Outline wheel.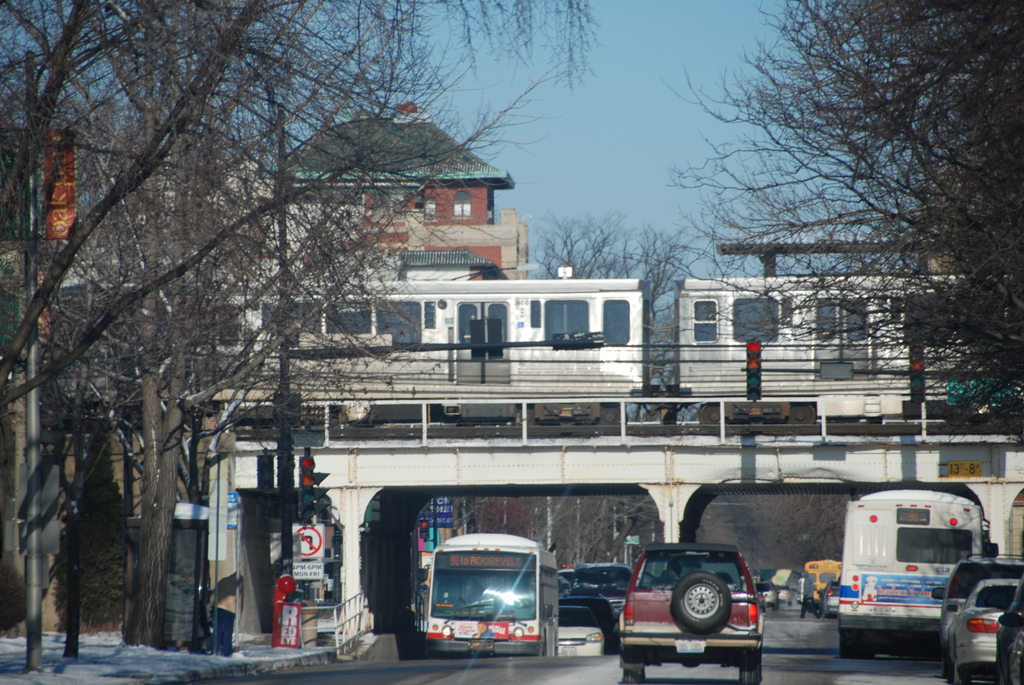
Outline: bbox=(670, 573, 734, 633).
